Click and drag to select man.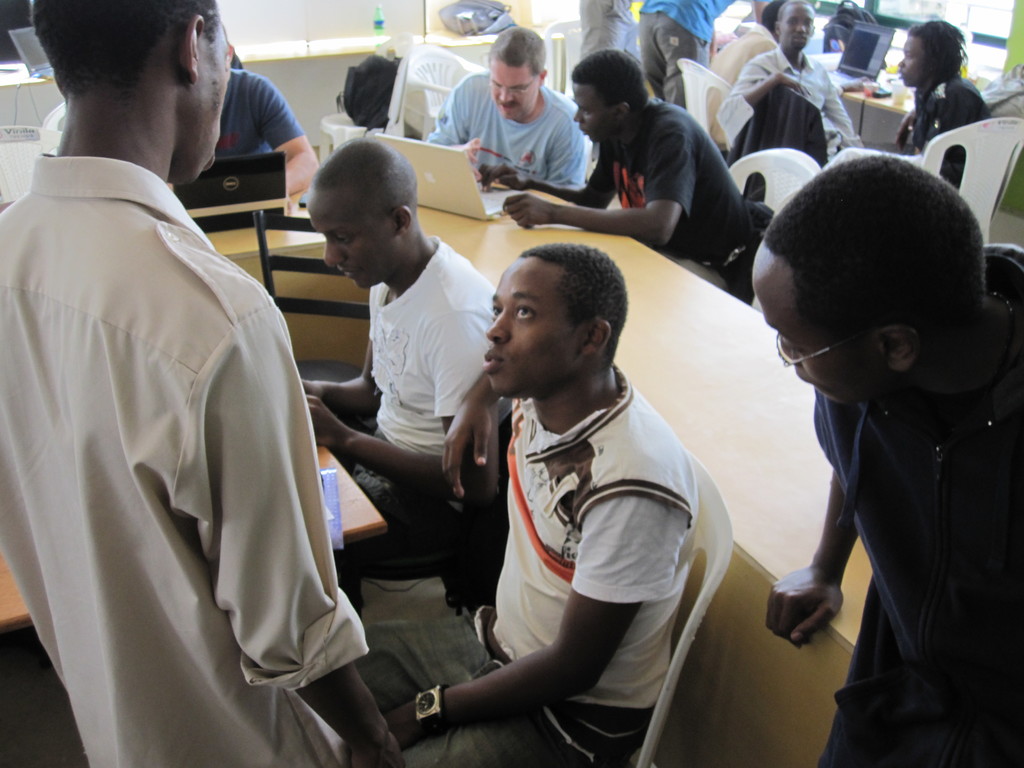
Selection: x1=355, y1=243, x2=697, y2=767.
